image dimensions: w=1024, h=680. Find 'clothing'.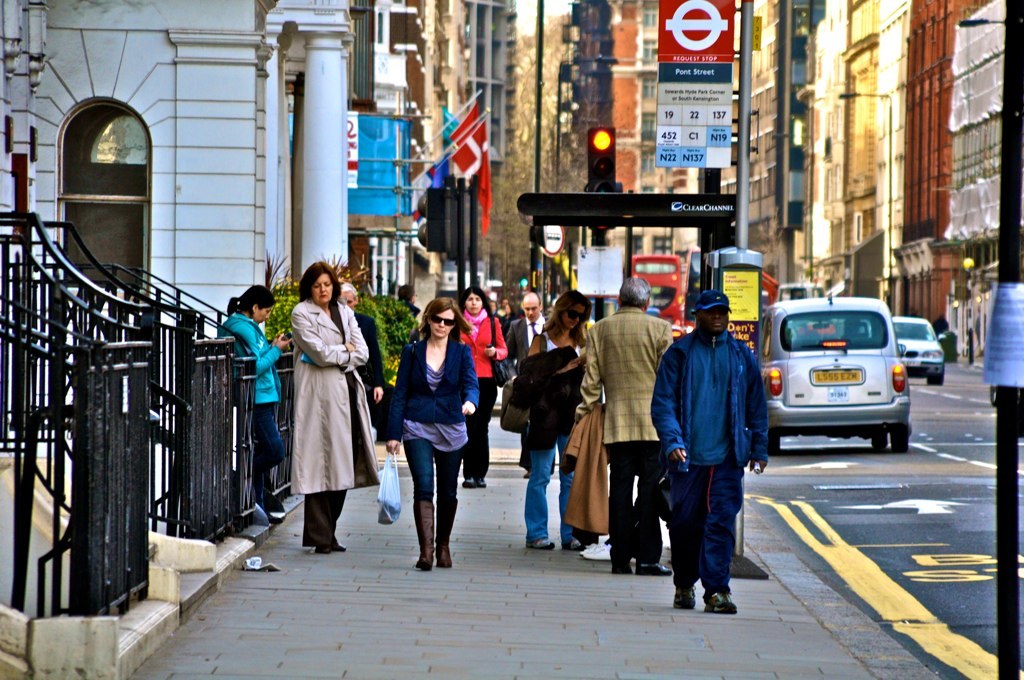
<box>508,317,551,363</box>.
